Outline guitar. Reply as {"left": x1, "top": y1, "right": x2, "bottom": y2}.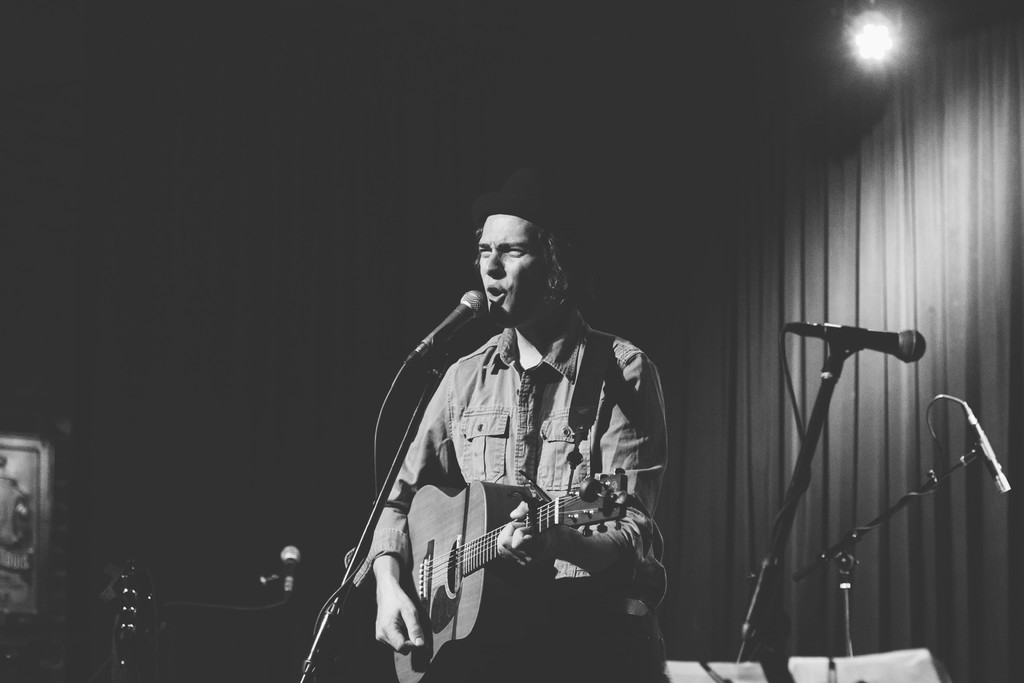
{"left": 390, "top": 471, "right": 635, "bottom": 682}.
